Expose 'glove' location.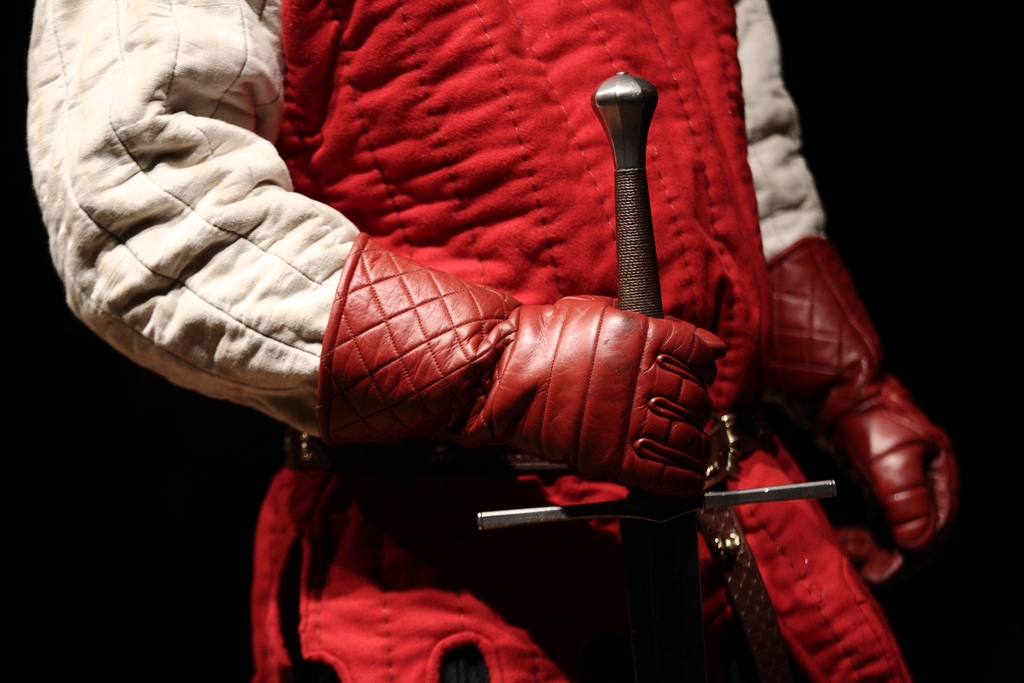
Exposed at <region>752, 231, 962, 582</region>.
